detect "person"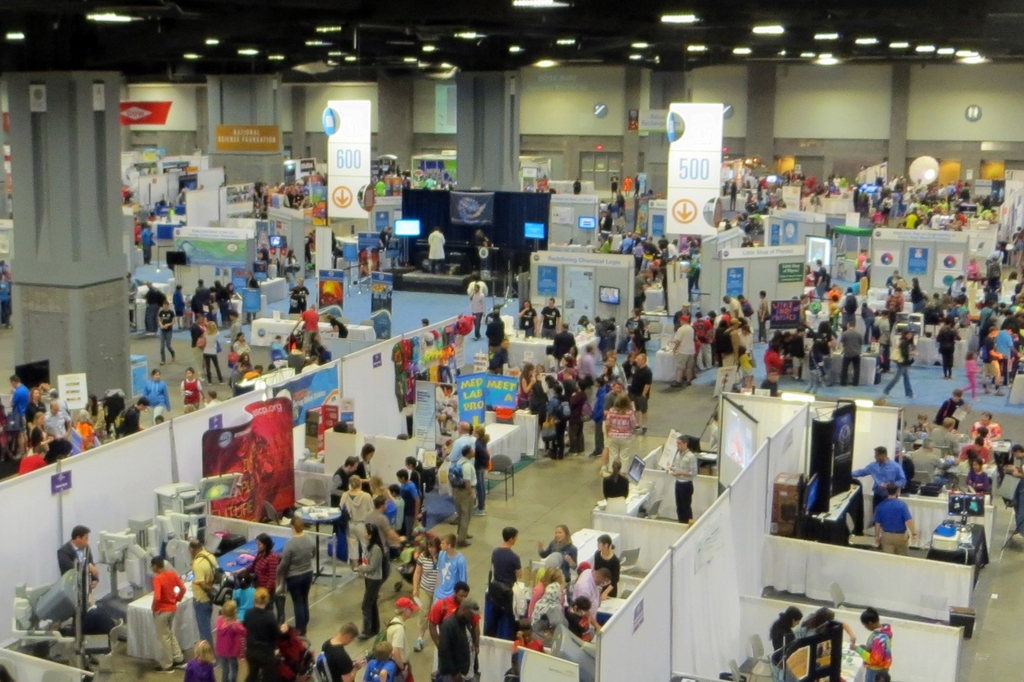
<bbox>387, 596, 408, 667</bbox>
